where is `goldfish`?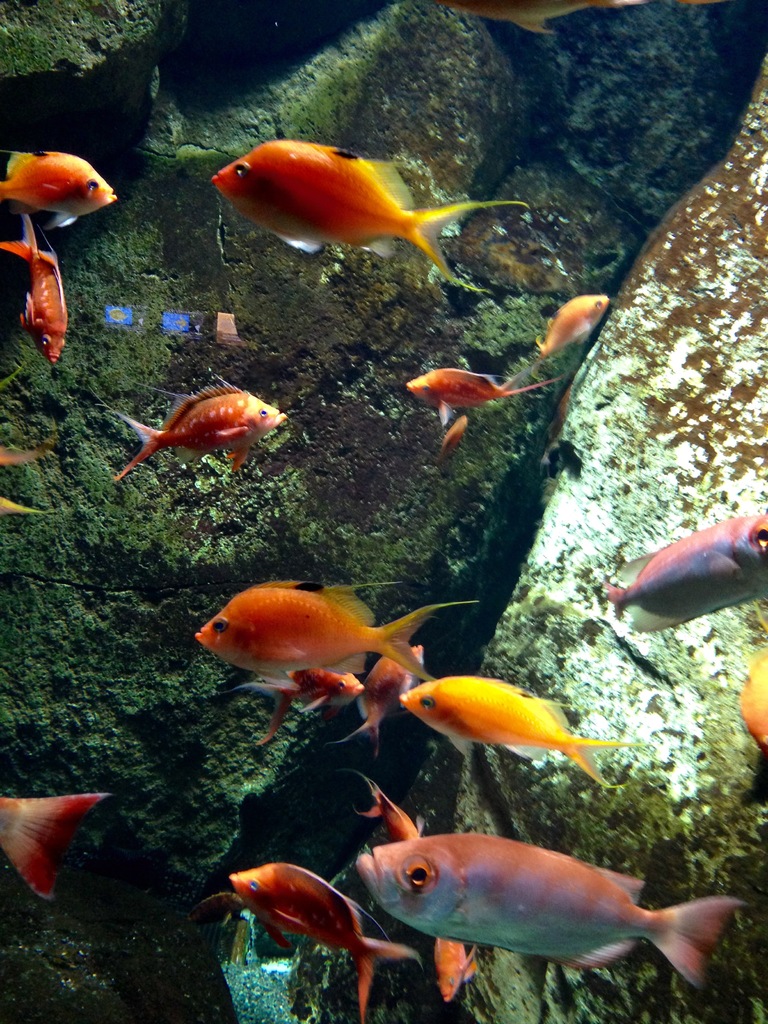
box=[611, 512, 767, 636].
